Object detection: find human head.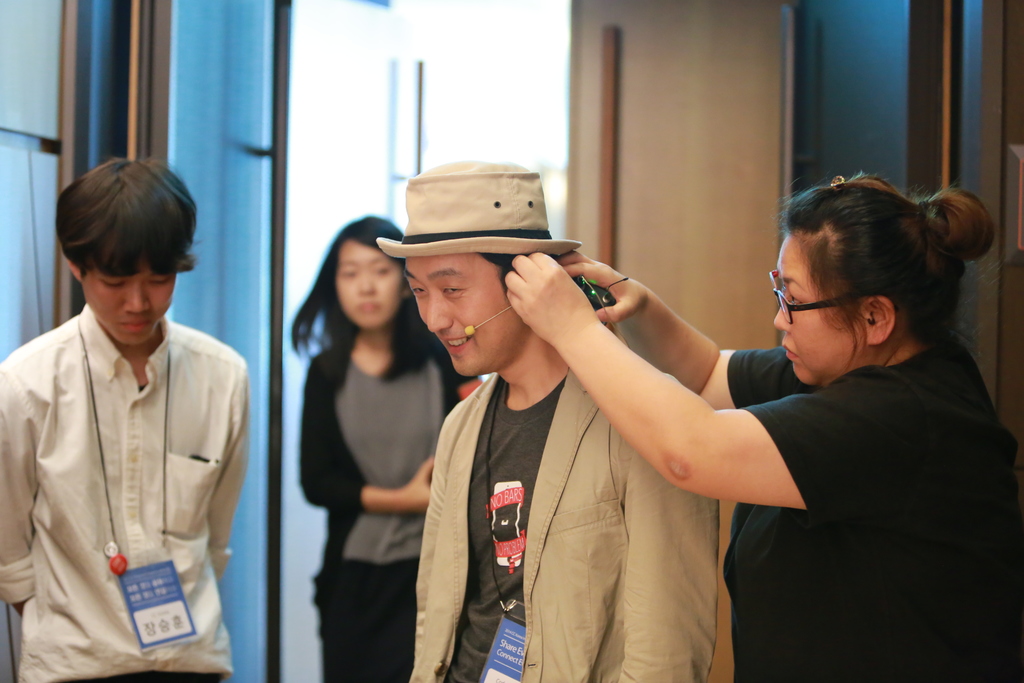
BBox(59, 159, 202, 339).
